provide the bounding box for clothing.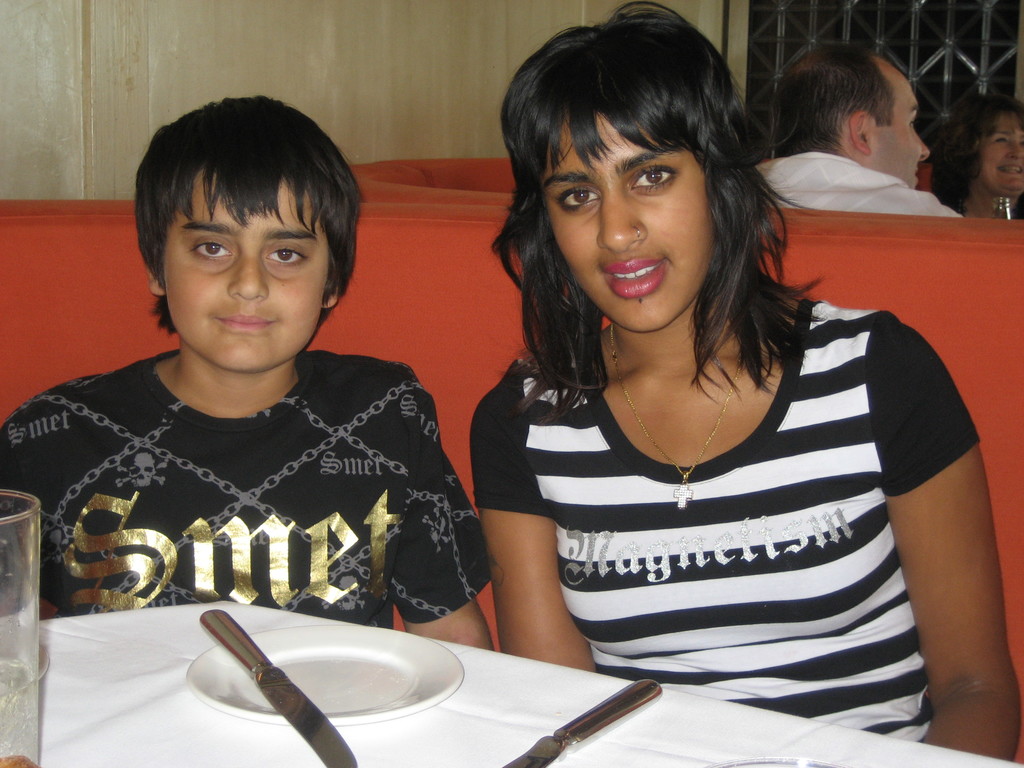
x1=475, y1=294, x2=988, y2=710.
